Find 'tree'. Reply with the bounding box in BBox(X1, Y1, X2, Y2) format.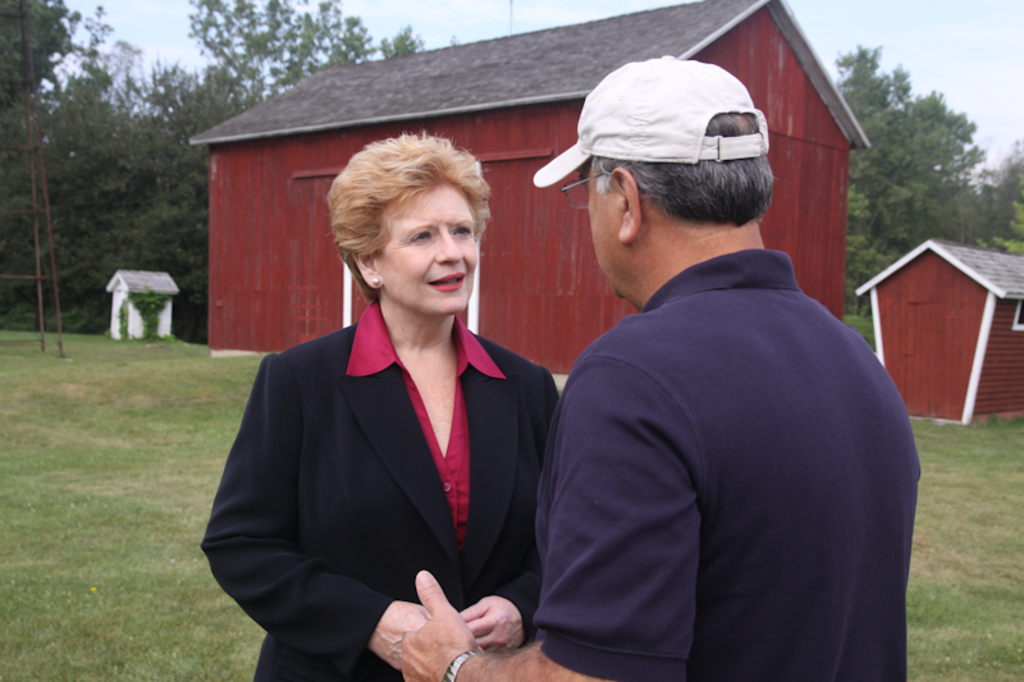
BBox(56, 32, 268, 329).
